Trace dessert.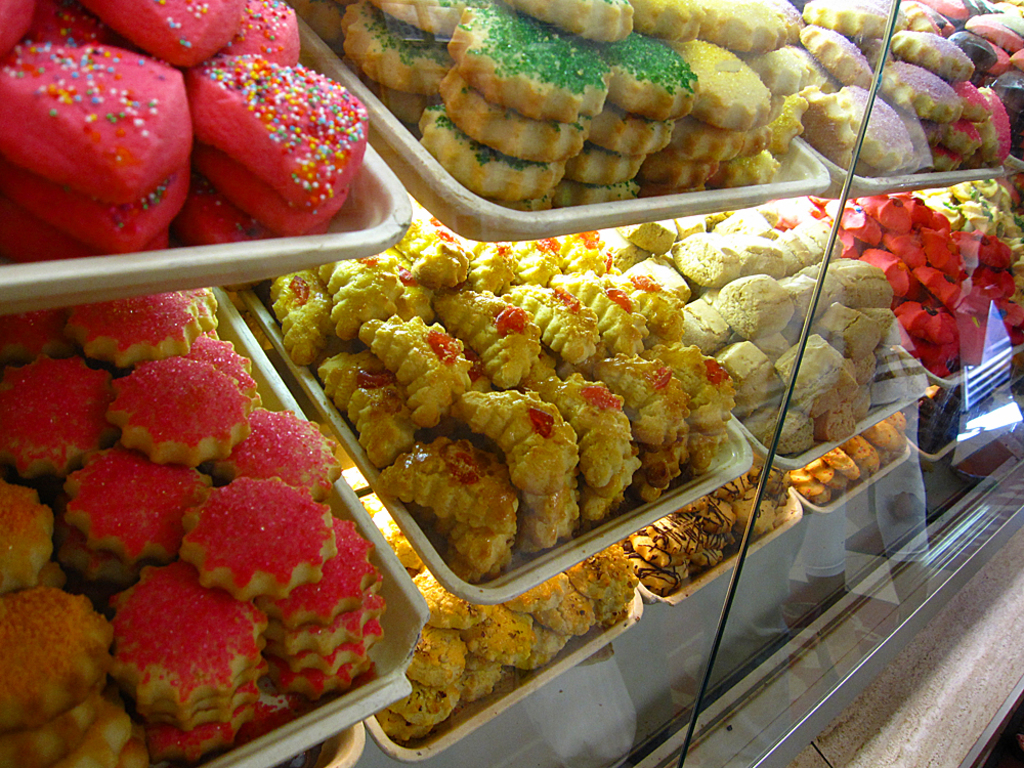
Traced to x1=0, y1=169, x2=197, y2=247.
